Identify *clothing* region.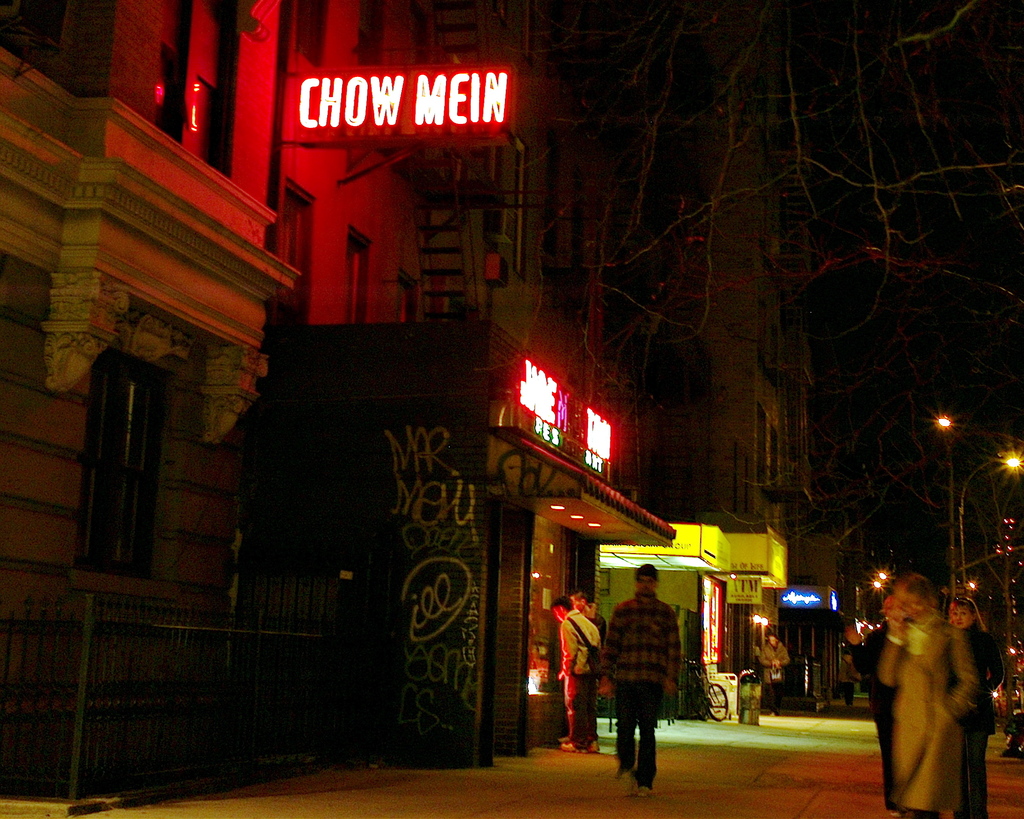
Region: bbox=[757, 640, 788, 710].
